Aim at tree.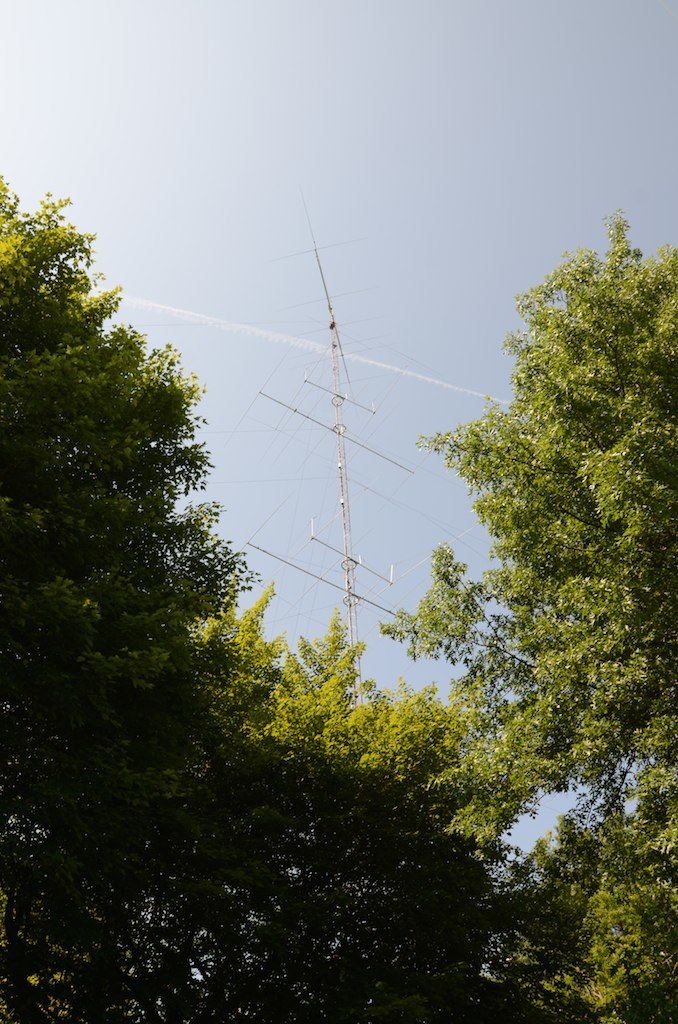
Aimed at select_region(219, 601, 336, 1019).
